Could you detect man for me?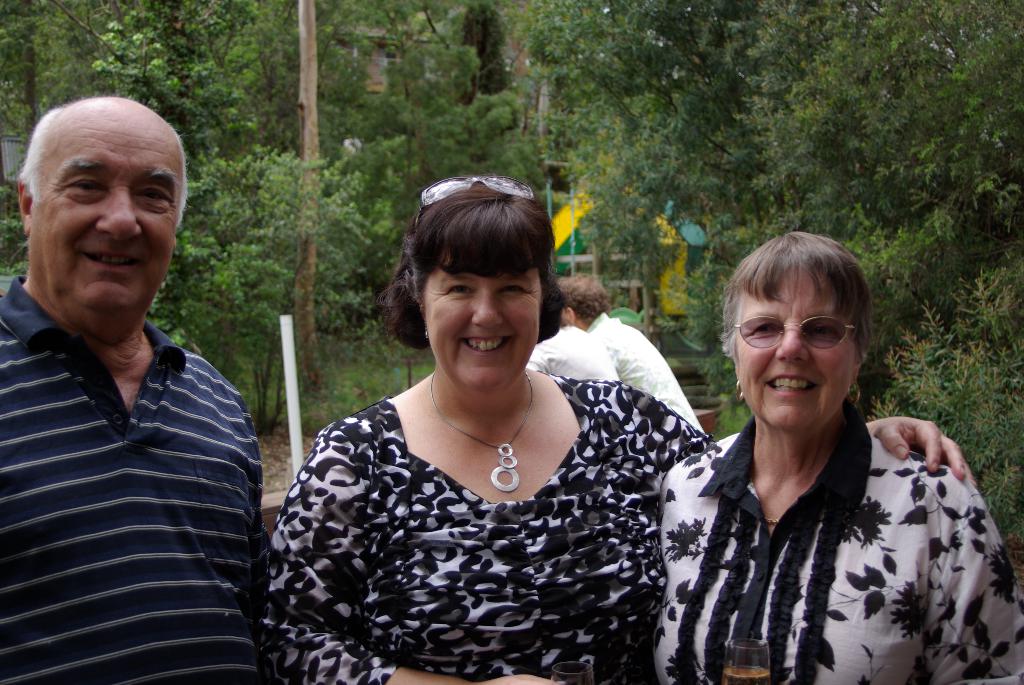
Detection result: bbox=[552, 272, 704, 434].
